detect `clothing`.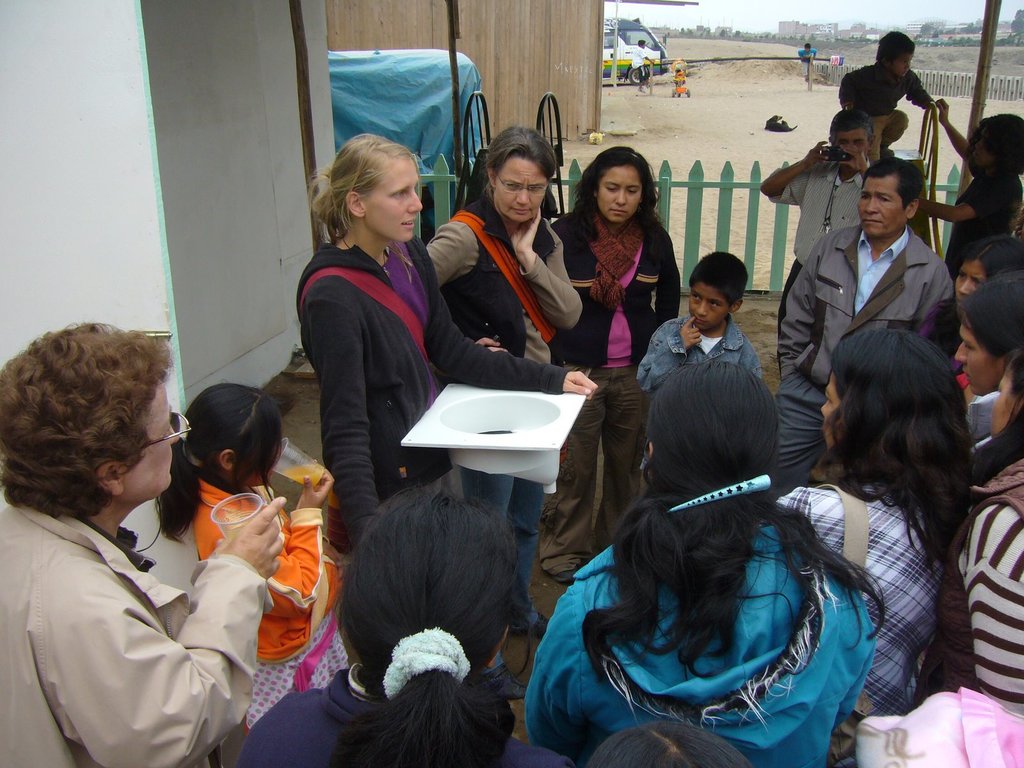
Detected at [left=191, top=472, right=351, bottom=722].
